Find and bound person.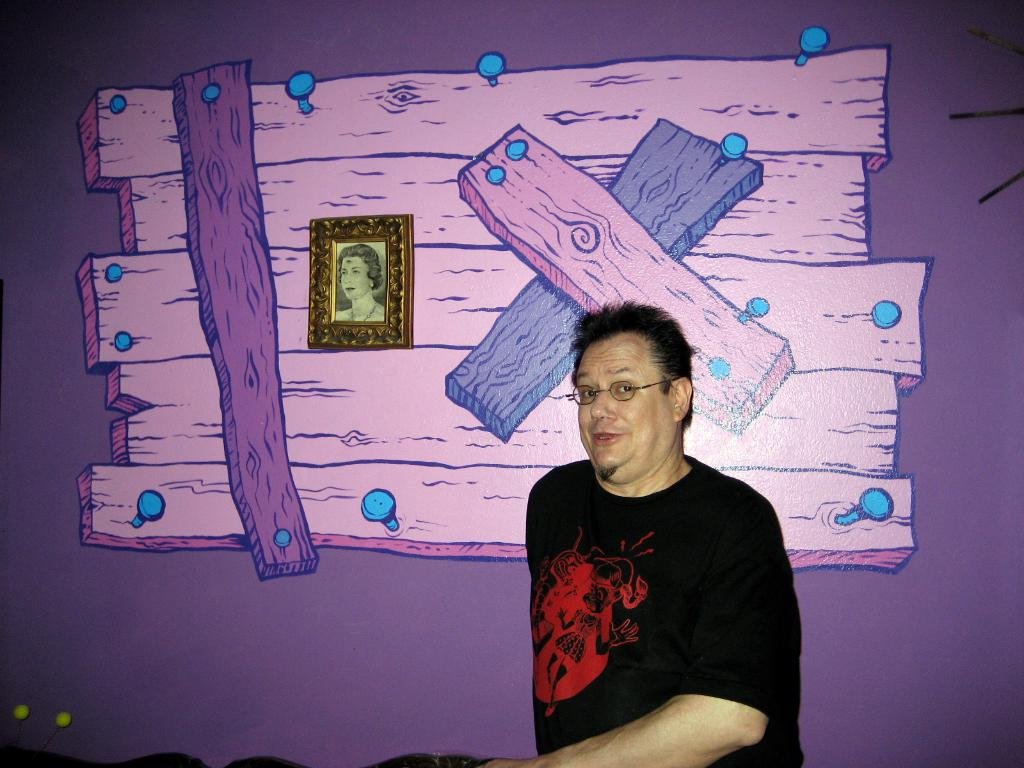
Bound: locate(329, 245, 387, 323).
